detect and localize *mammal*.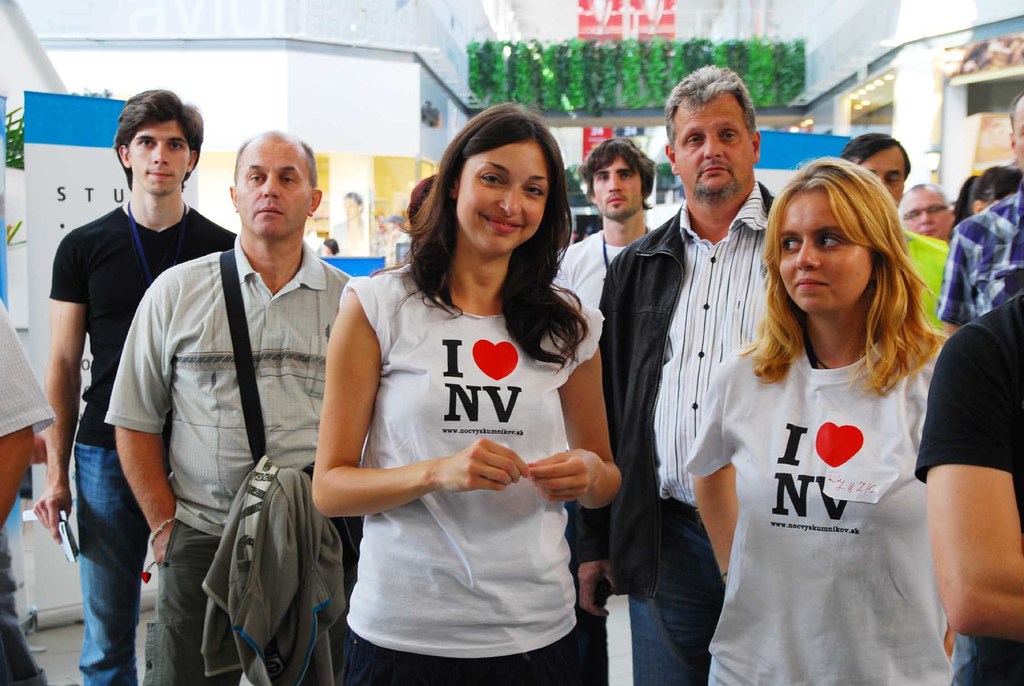
Localized at (317,233,339,254).
